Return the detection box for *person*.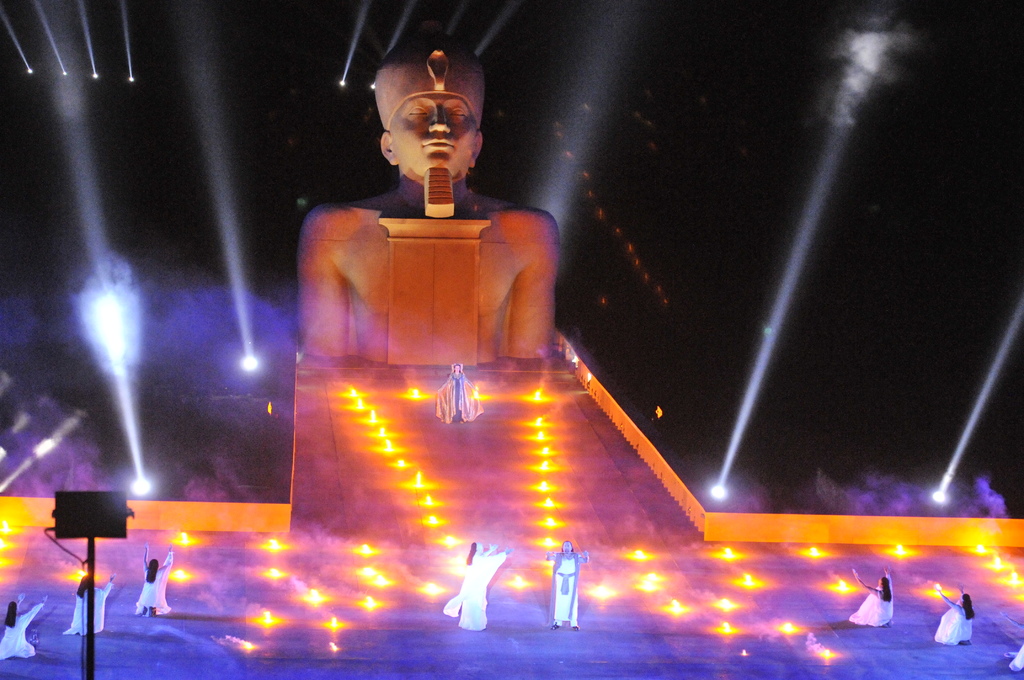
134:544:175:622.
